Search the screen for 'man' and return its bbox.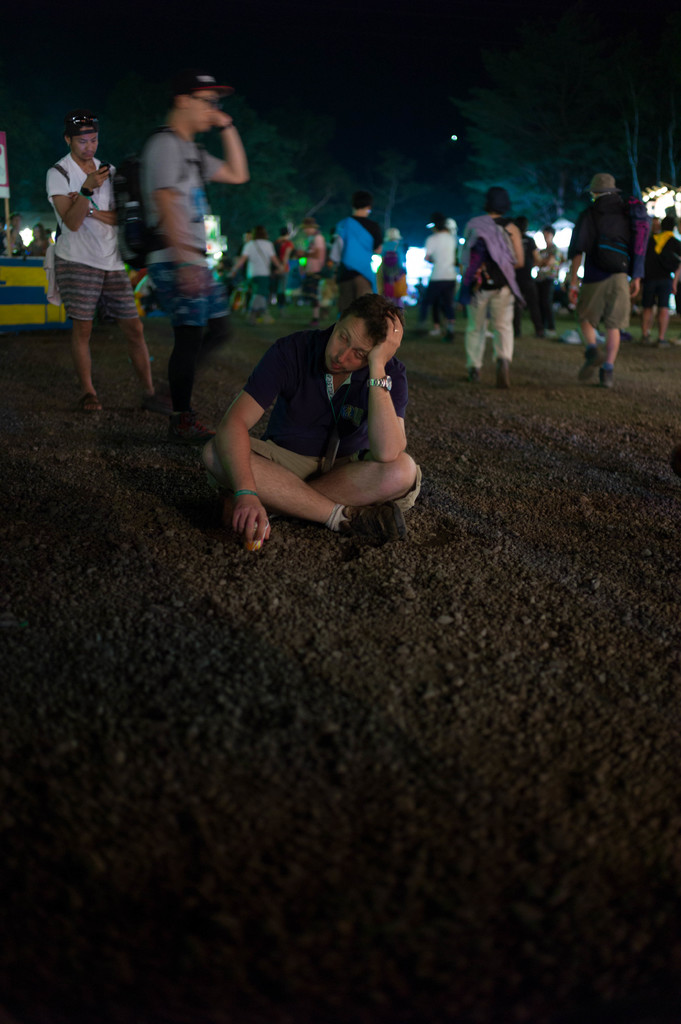
Found: BBox(421, 218, 461, 341).
